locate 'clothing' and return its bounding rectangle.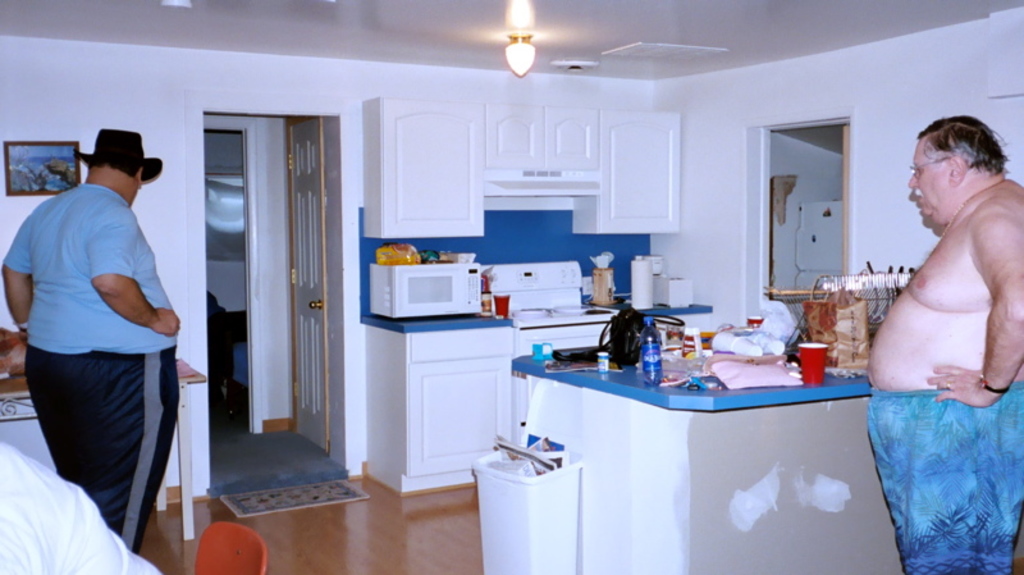
(left=870, top=380, right=1023, bottom=574).
